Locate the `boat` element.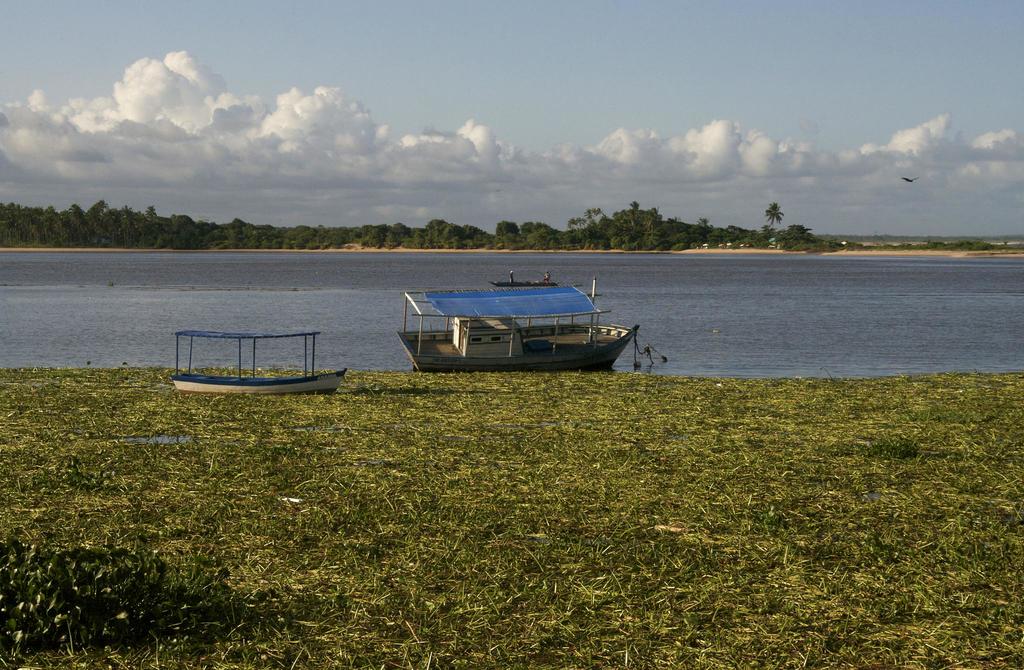
Element bbox: (173,325,351,398).
